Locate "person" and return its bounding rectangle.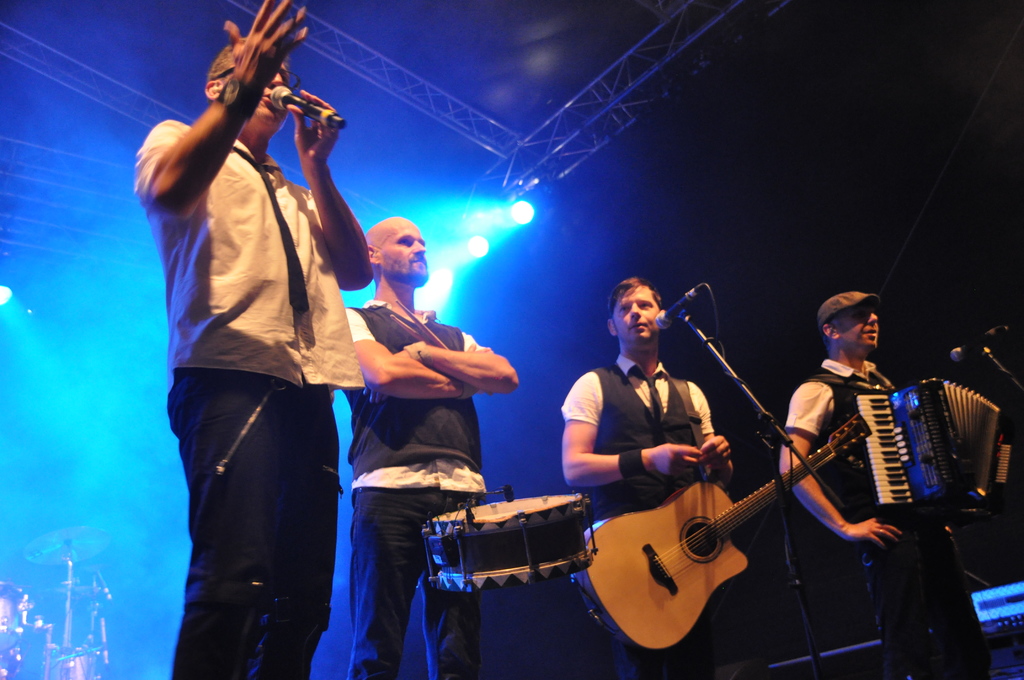
(783,284,993,679).
